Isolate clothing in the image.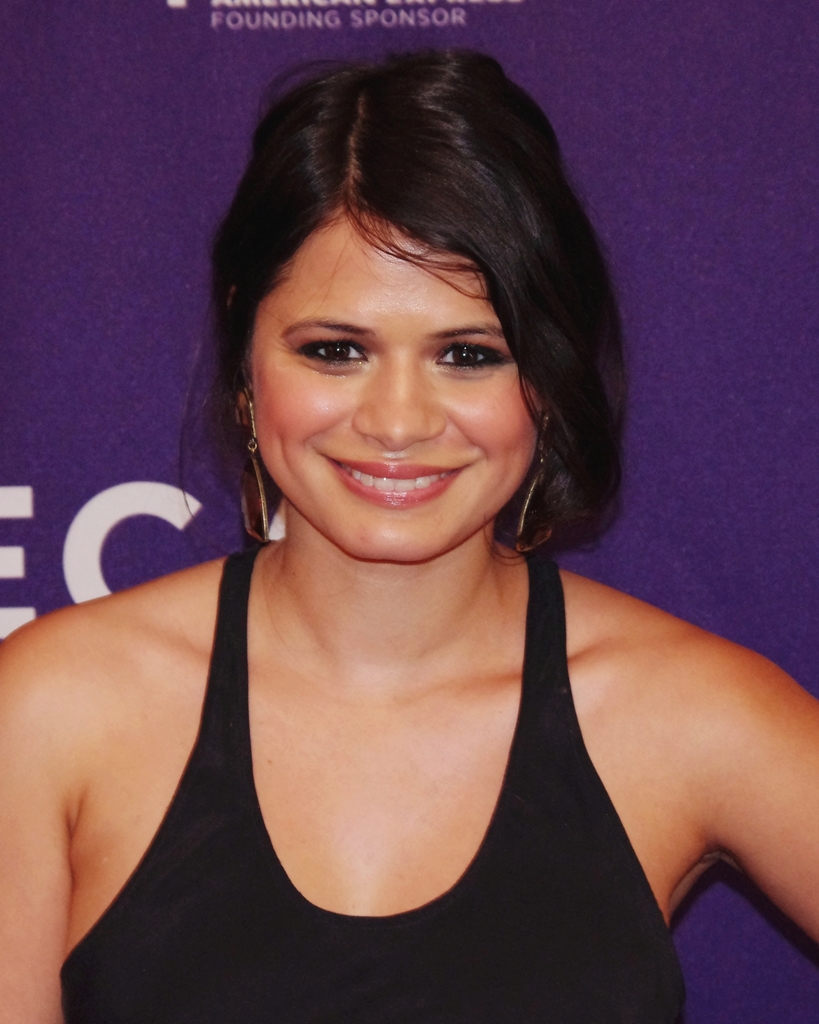
Isolated region: box(56, 521, 693, 1023).
